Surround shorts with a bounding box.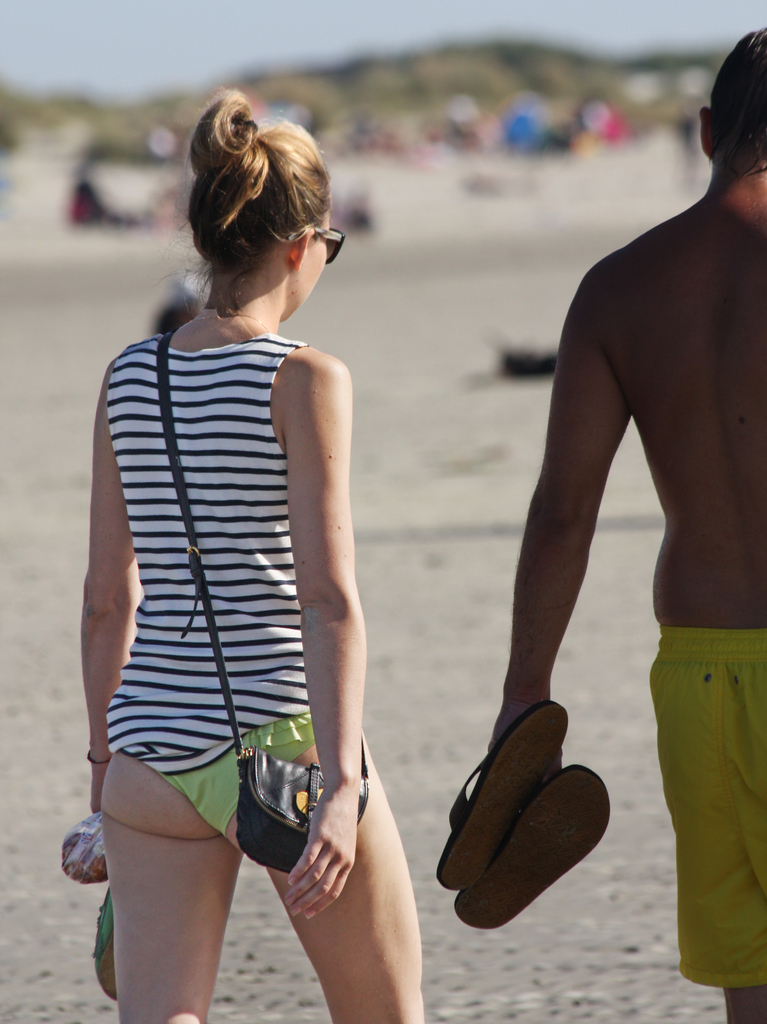
x1=645, y1=623, x2=766, y2=989.
